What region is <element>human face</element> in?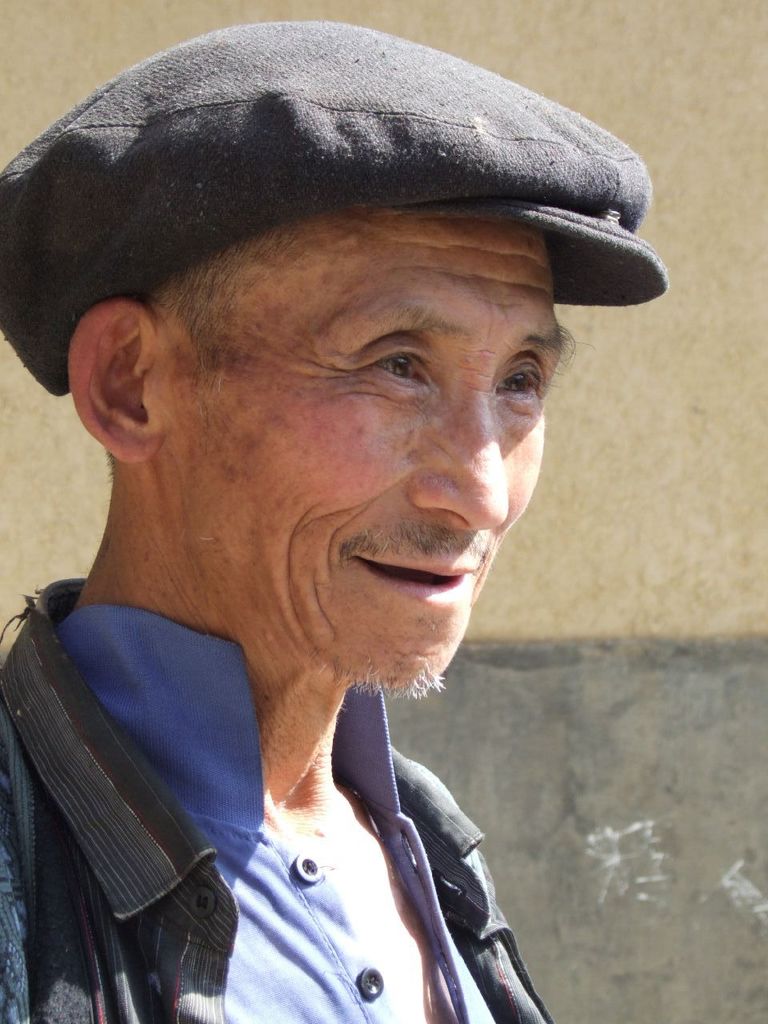
<region>178, 220, 579, 697</region>.
